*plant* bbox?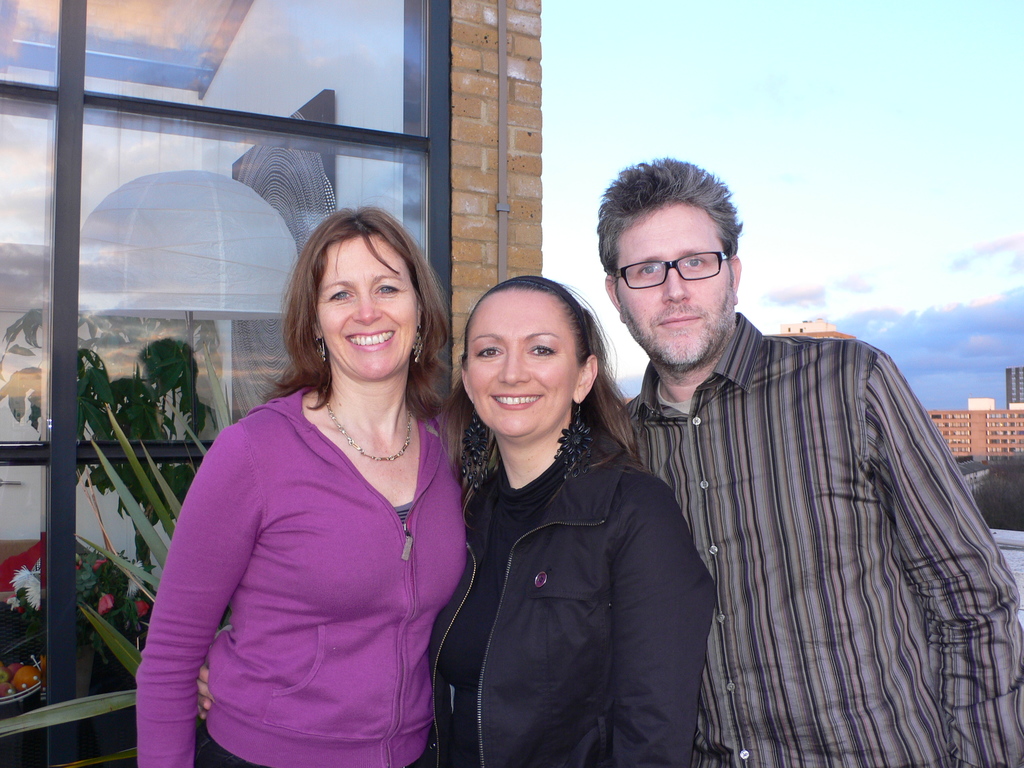
x1=12, y1=546, x2=152, y2=668
